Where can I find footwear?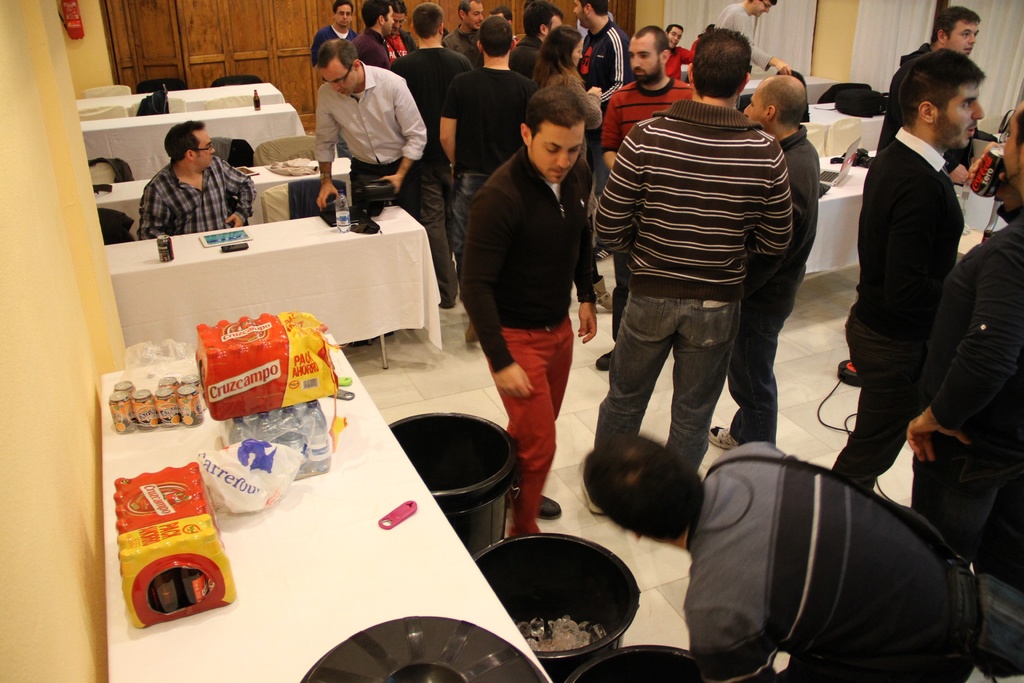
You can find it at box=[536, 495, 562, 520].
